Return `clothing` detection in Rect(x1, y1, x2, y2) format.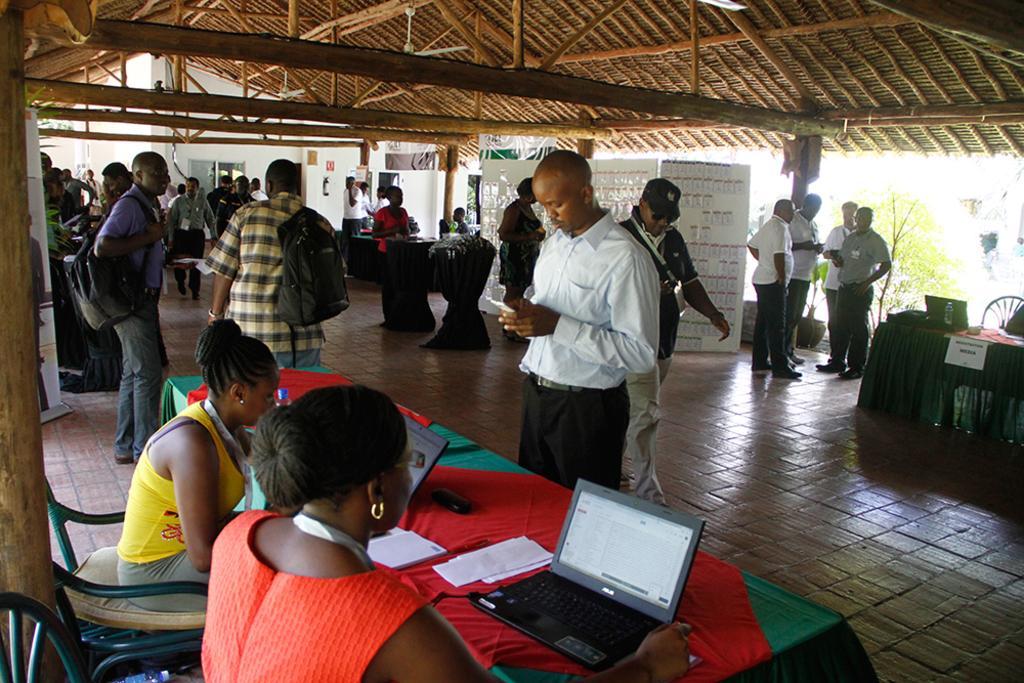
Rect(380, 198, 411, 263).
